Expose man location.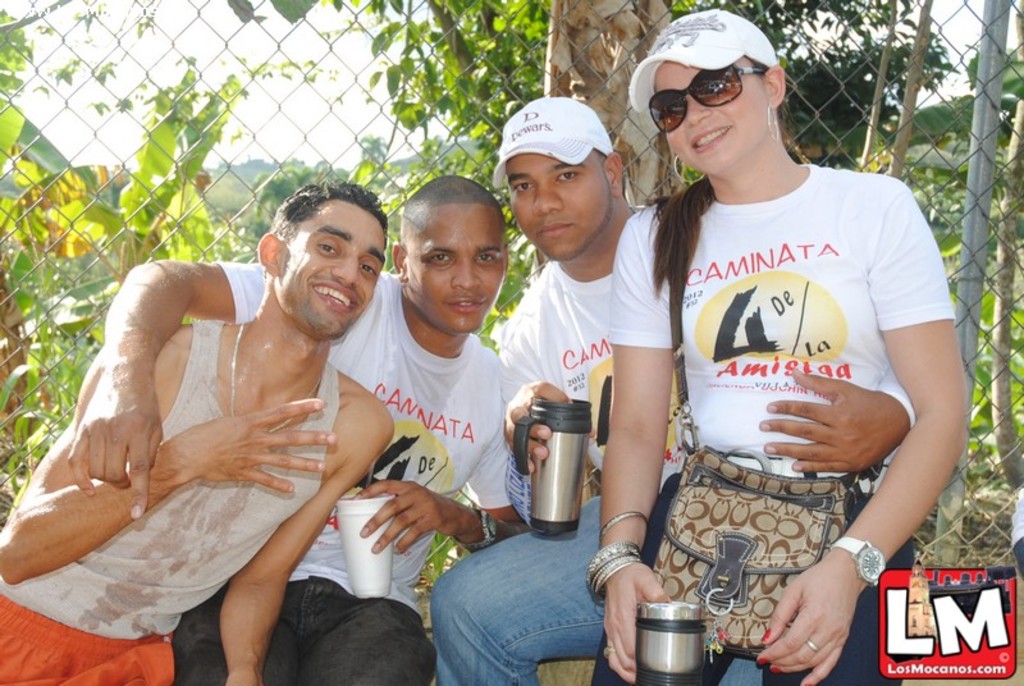
Exposed at (left=73, top=172, right=520, bottom=685).
